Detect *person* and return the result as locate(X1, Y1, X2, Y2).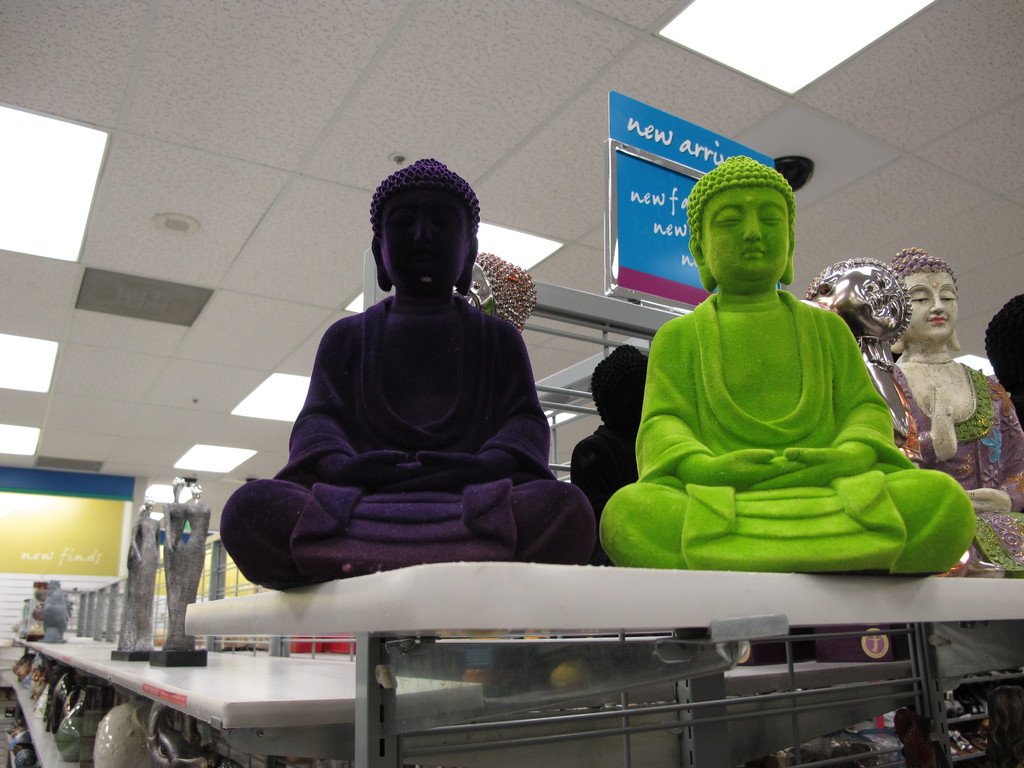
locate(888, 249, 1023, 574).
